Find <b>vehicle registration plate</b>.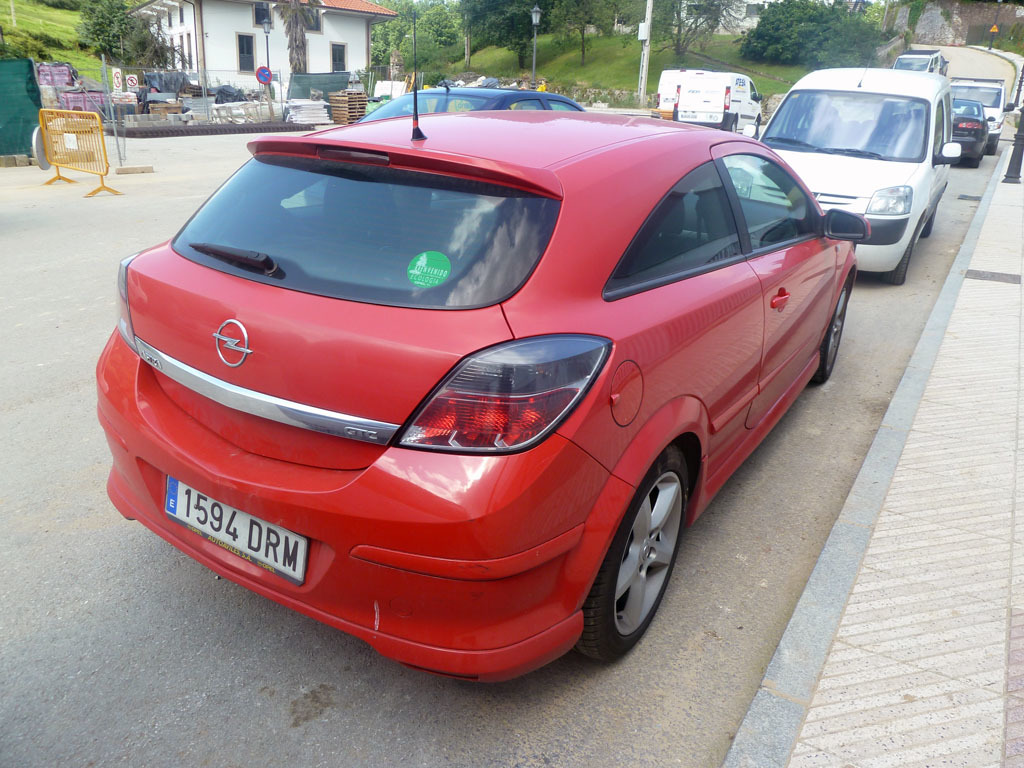
l=164, t=475, r=310, b=585.
